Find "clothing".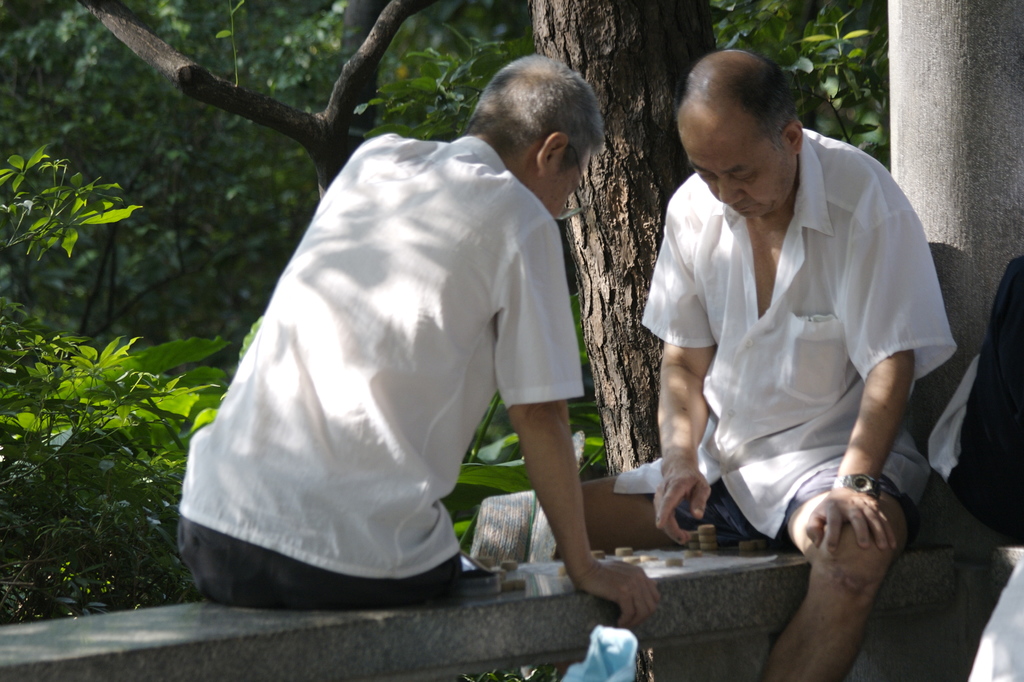
bbox=(941, 252, 1023, 603).
